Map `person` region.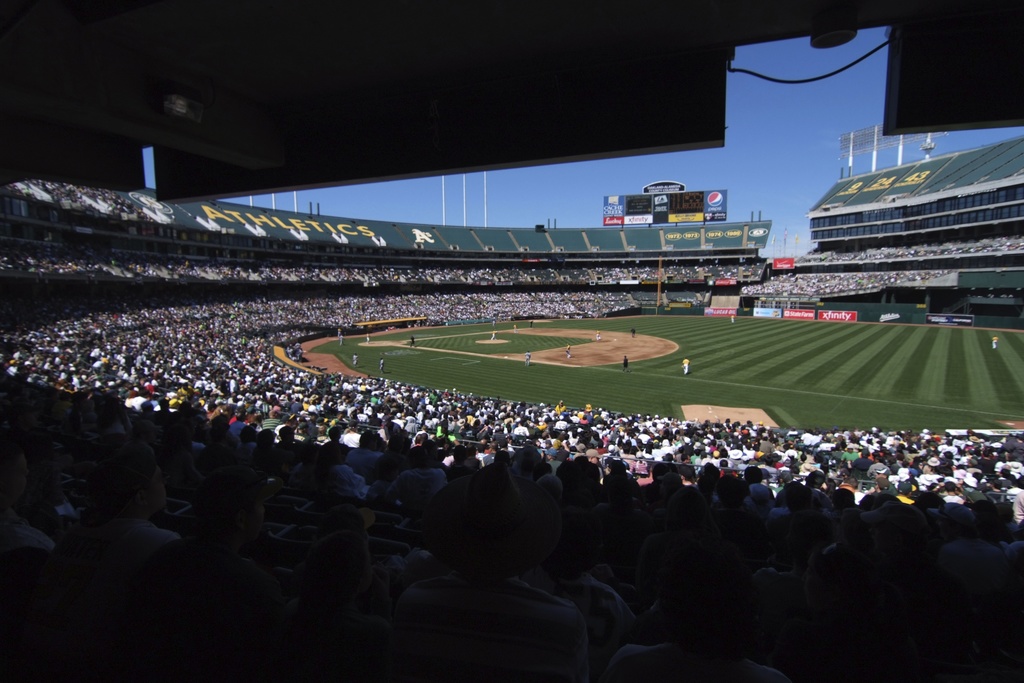
Mapped to 491/330/499/343.
